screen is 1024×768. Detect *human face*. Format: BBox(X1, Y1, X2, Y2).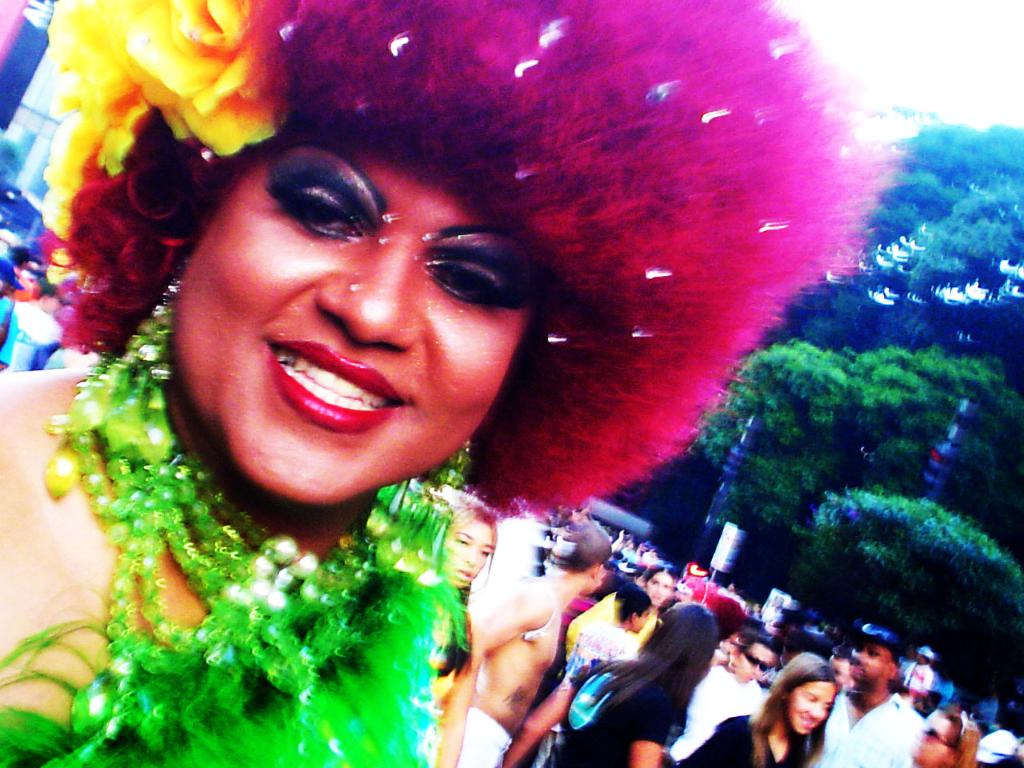
BBox(454, 519, 494, 588).
